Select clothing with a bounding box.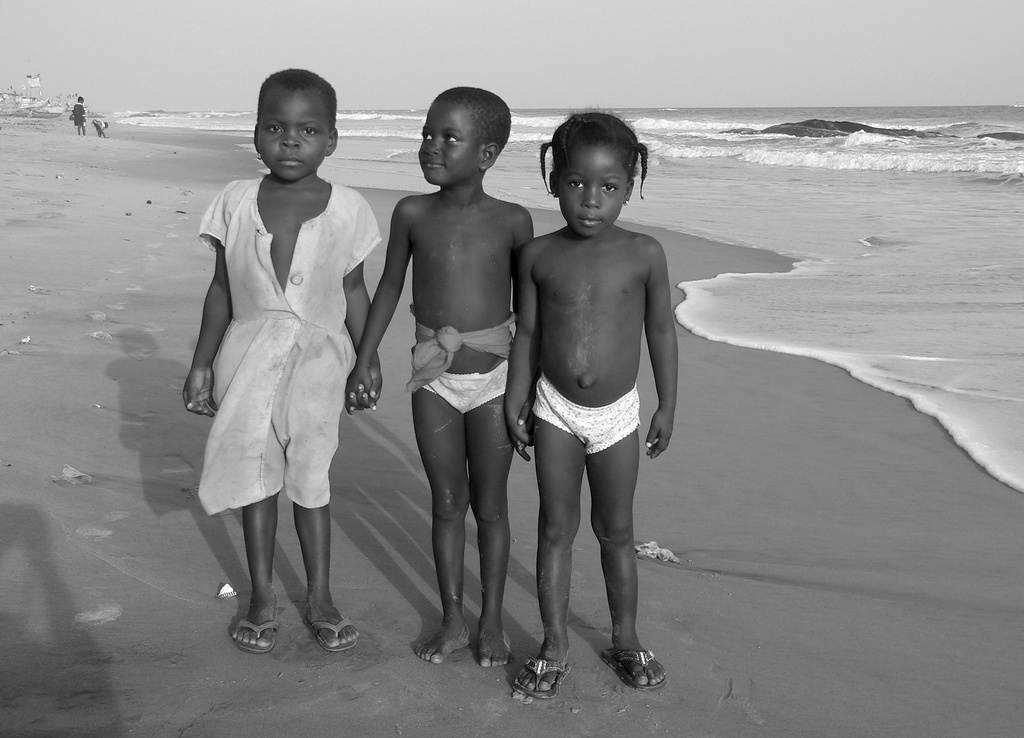
rect(531, 372, 643, 457).
